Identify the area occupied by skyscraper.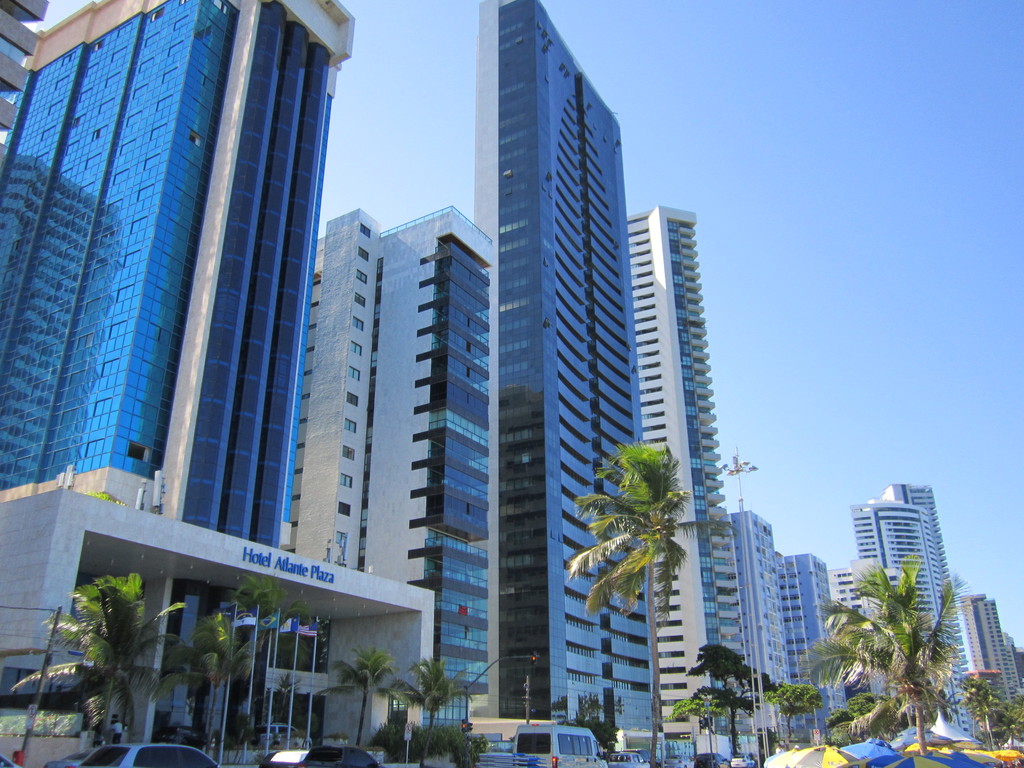
Area: x1=0, y1=0, x2=362, y2=767.
